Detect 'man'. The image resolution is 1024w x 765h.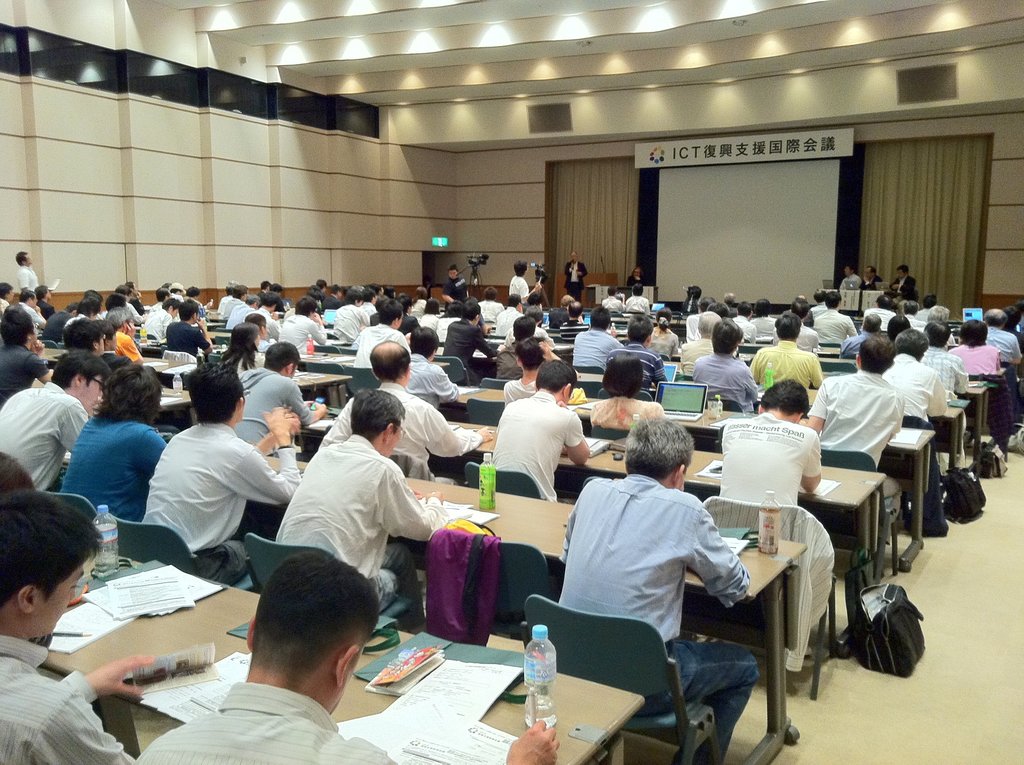
[x1=317, y1=339, x2=486, y2=479].
